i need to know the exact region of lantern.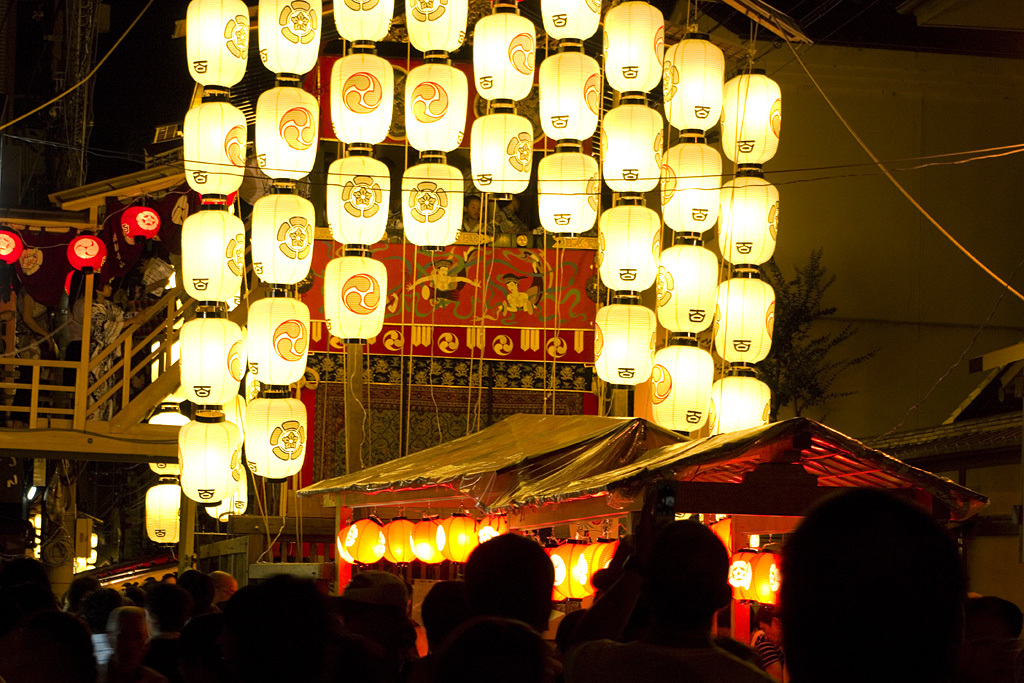
Region: box=[119, 206, 157, 291].
